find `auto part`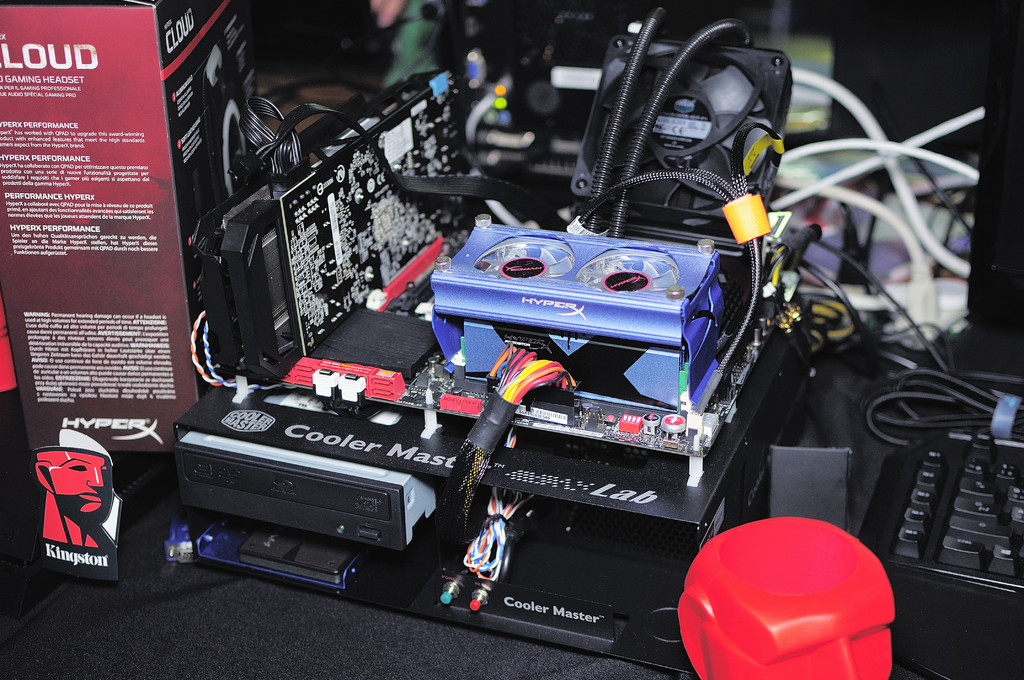
locate(584, 12, 801, 245)
